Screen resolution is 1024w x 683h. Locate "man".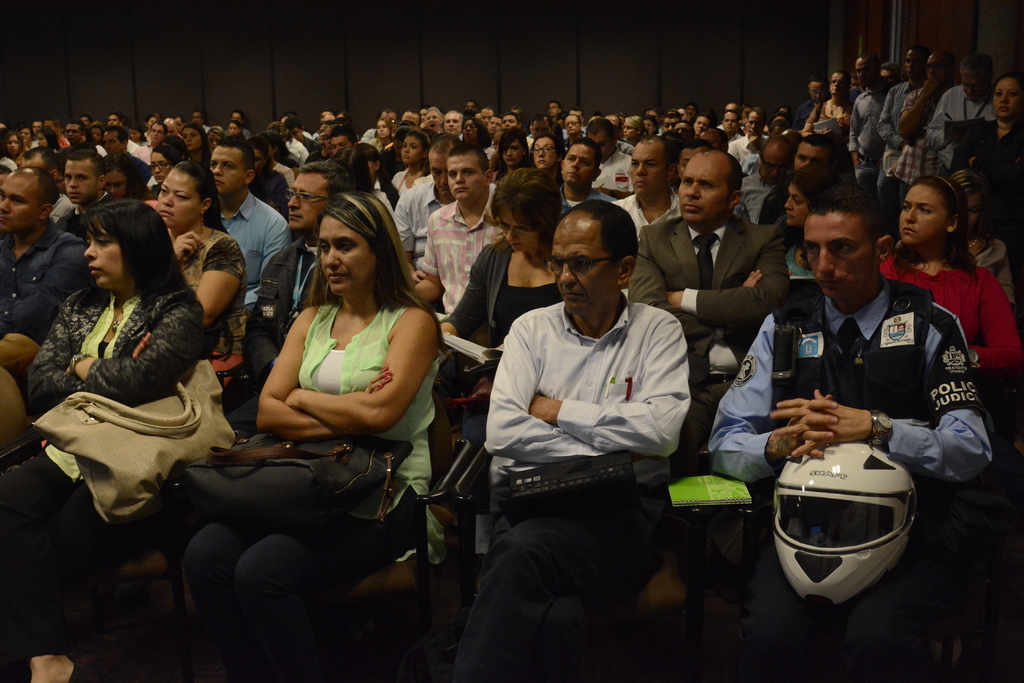
(737,139,788,235).
